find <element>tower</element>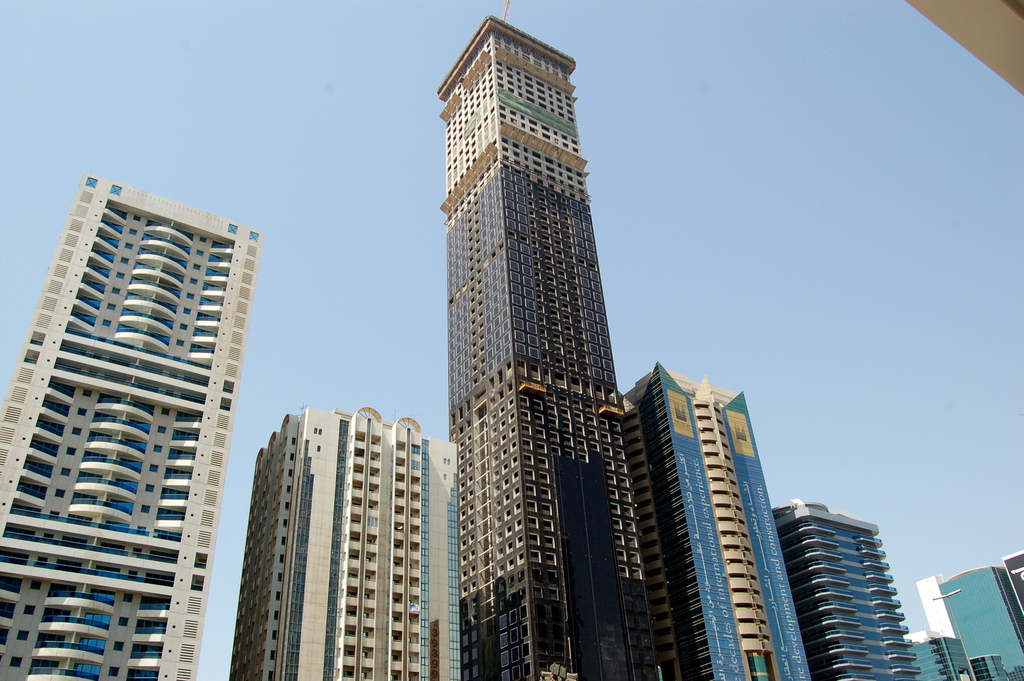
767 486 930 680
